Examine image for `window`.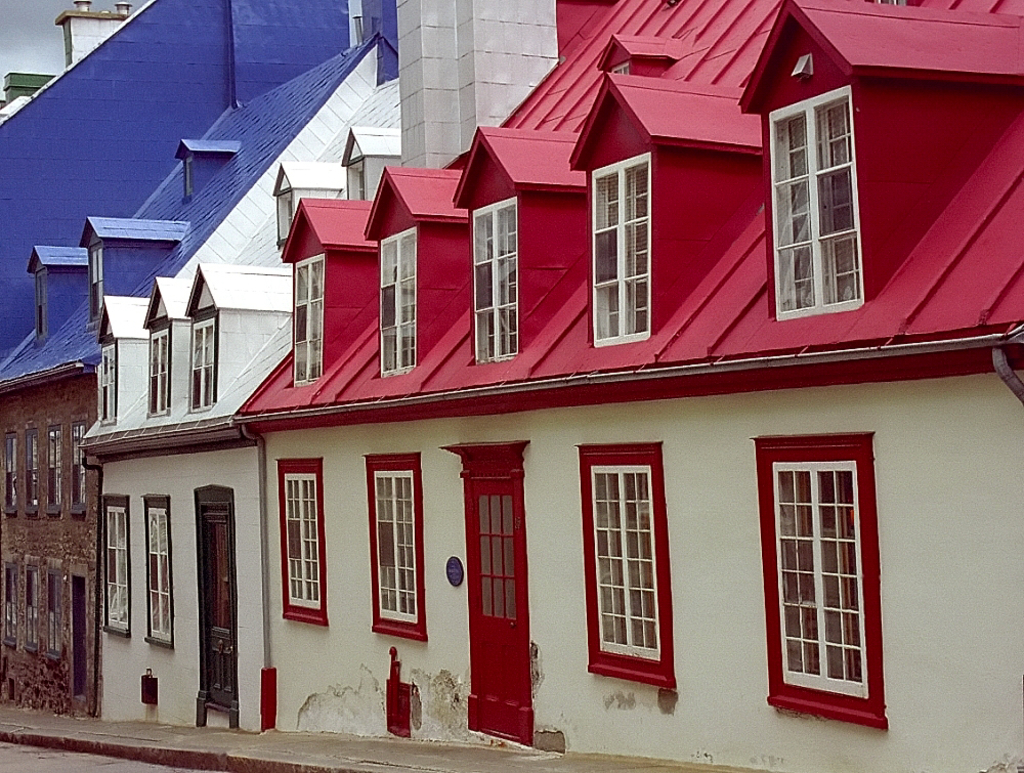
Examination result: bbox(187, 315, 218, 415).
